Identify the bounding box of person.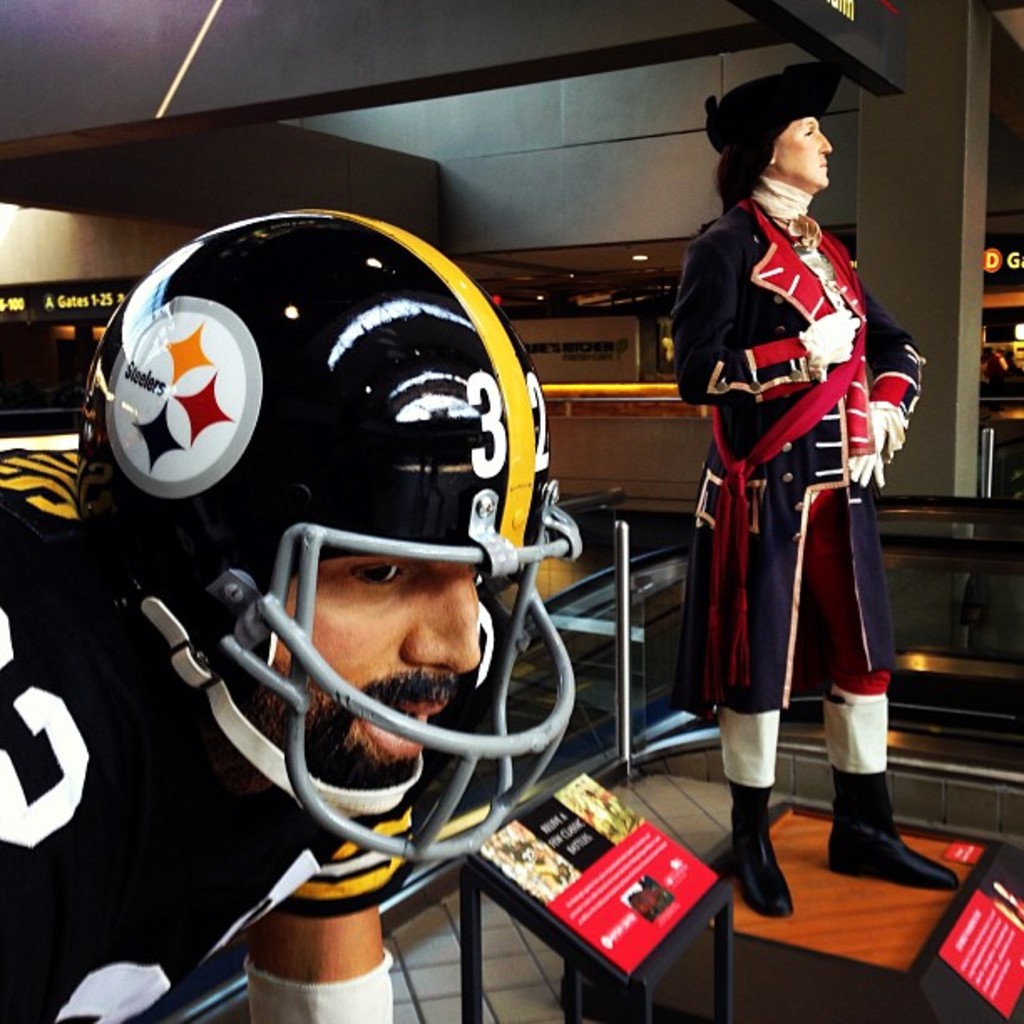
detection(659, 64, 967, 917).
